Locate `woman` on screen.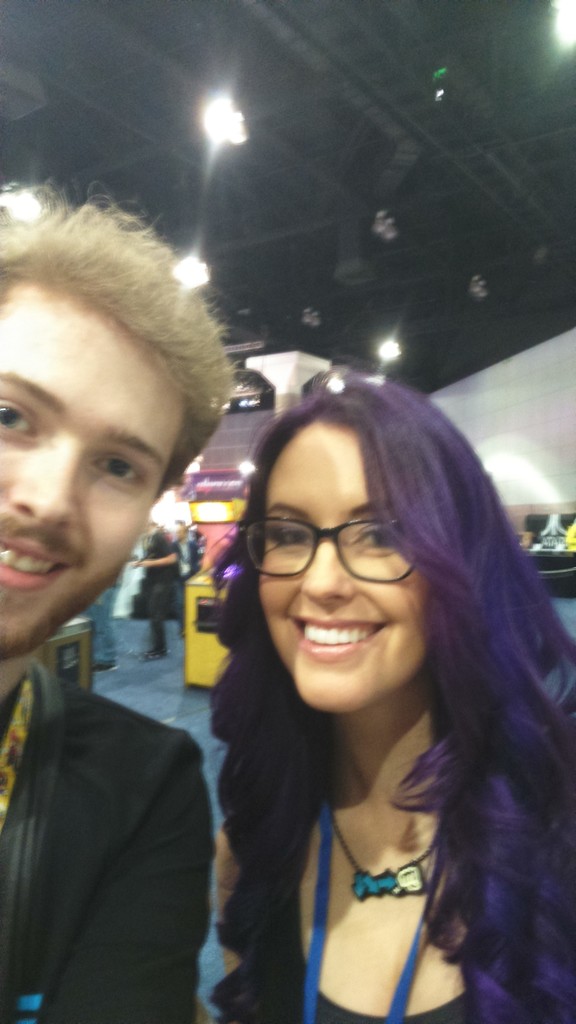
On screen at box=[161, 349, 574, 1023].
